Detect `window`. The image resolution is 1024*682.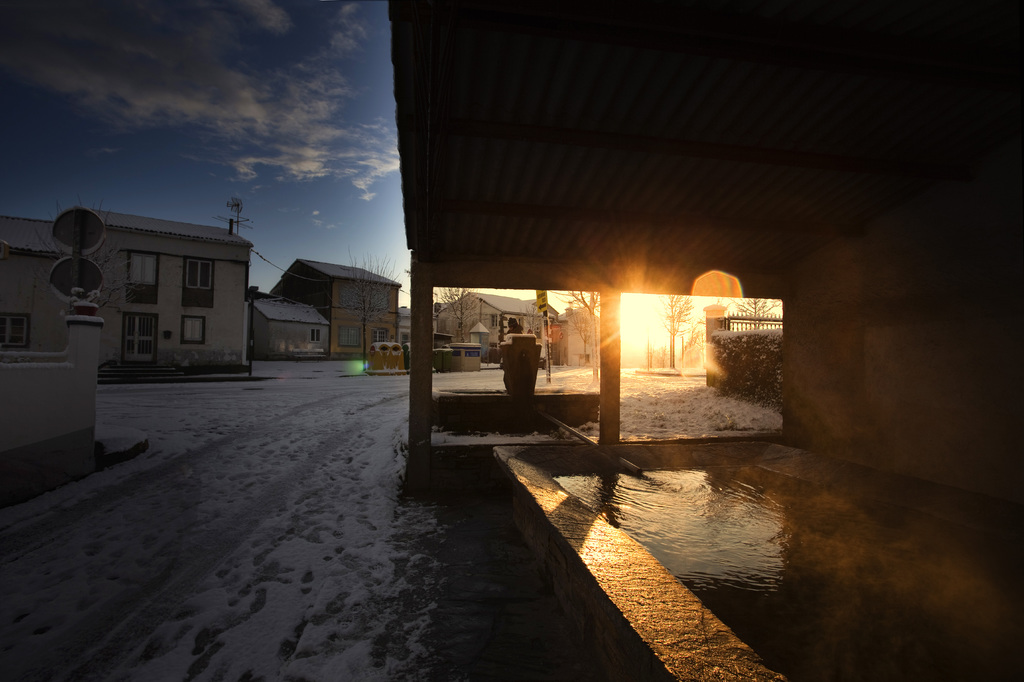
(128,256,157,285).
